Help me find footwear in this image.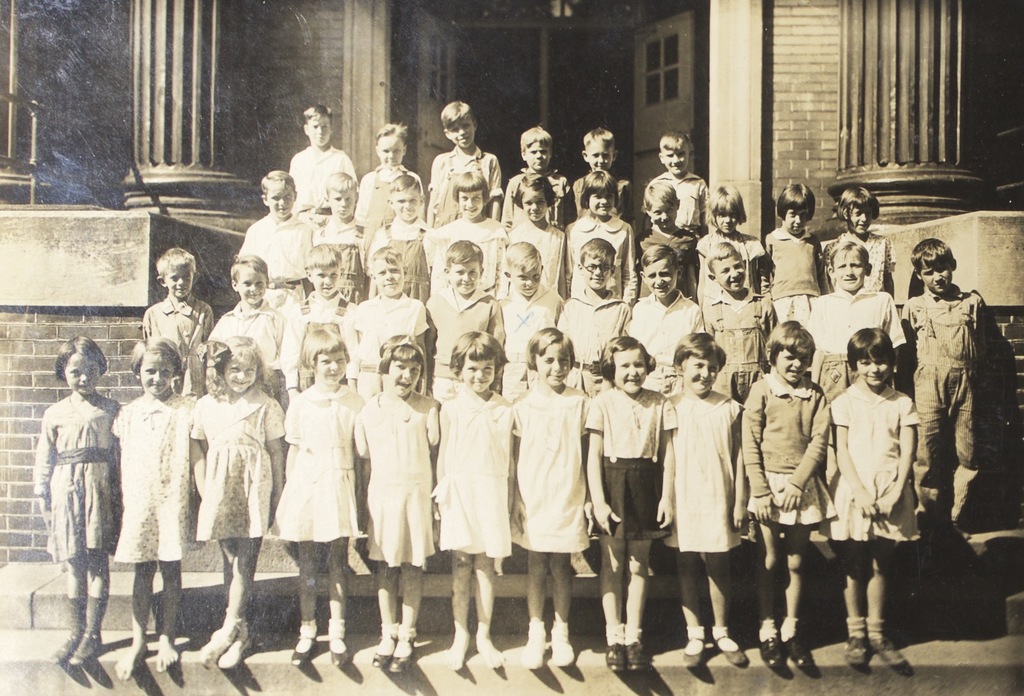
Found it: bbox=[623, 646, 645, 676].
